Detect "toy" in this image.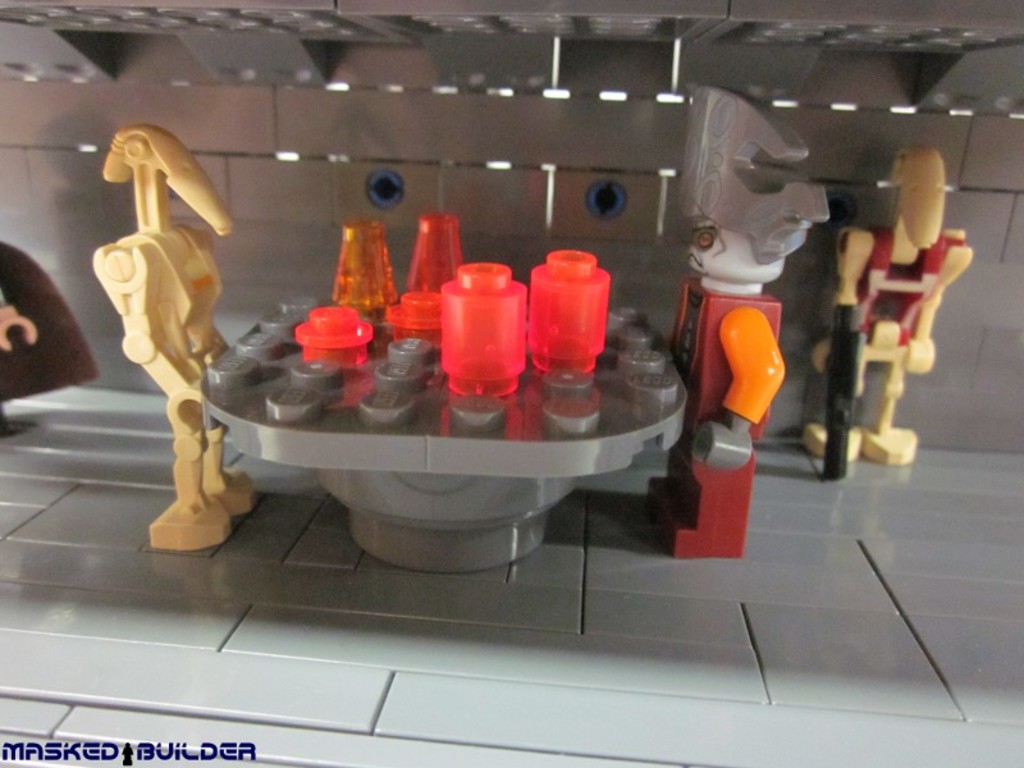
Detection: <region>829, 152, 965, 457</region>.
